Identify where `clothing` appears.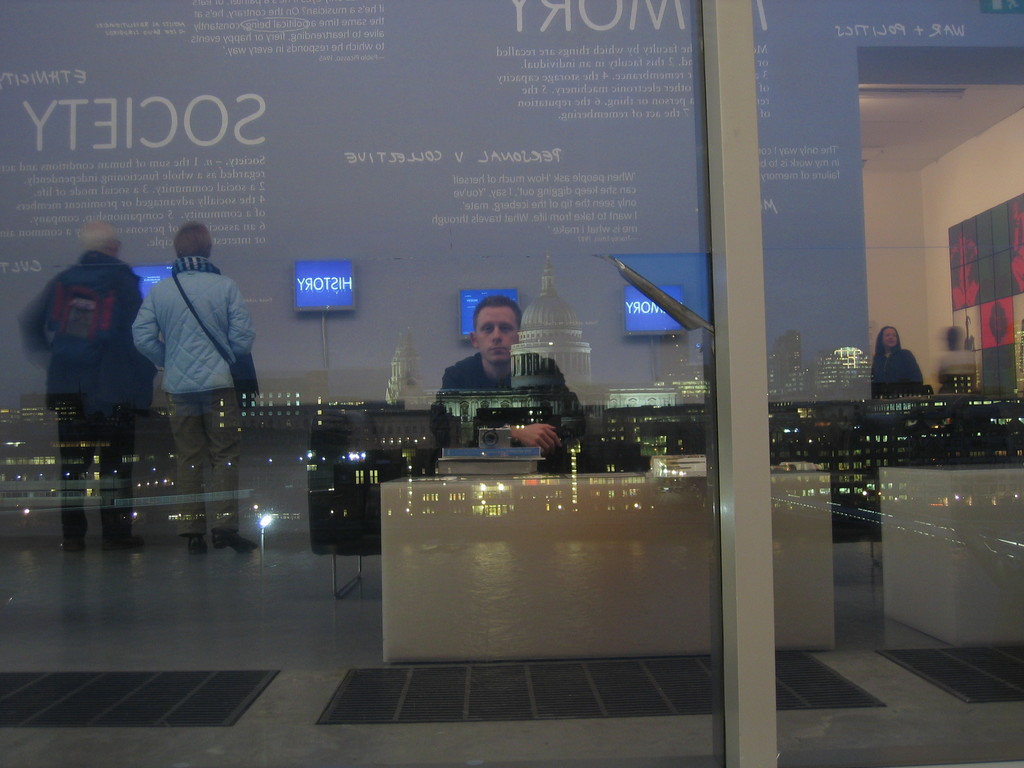
Appears at [166, 390, 239, 540].
